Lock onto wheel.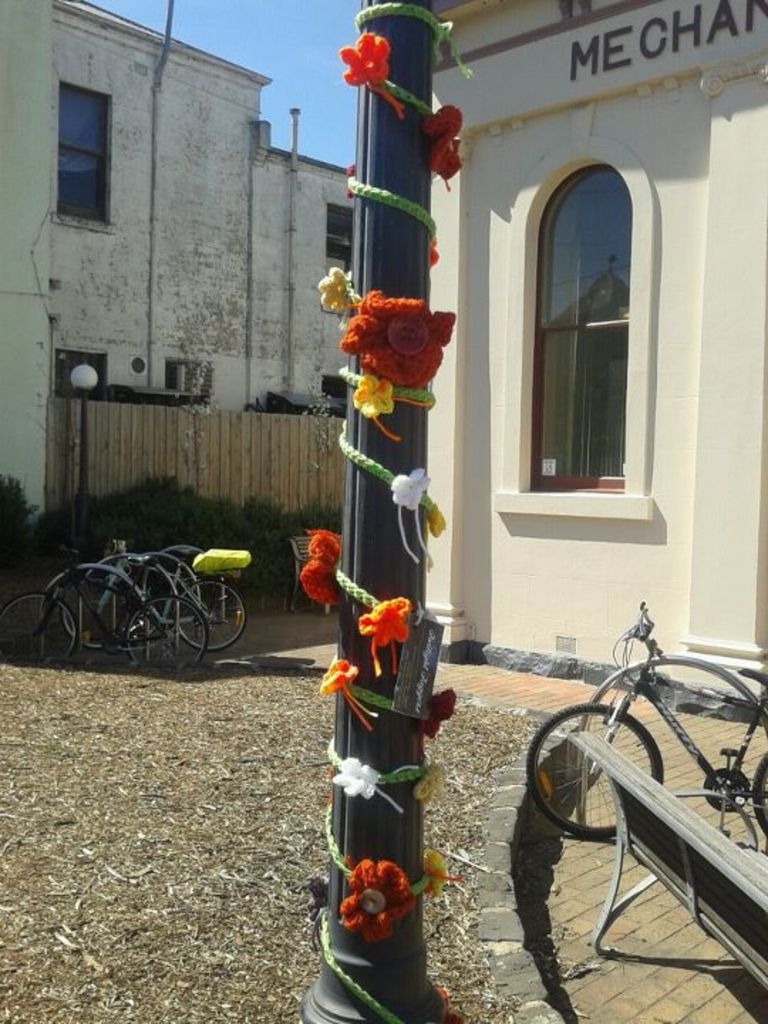
Locked: Rect(522, 707, 666, 839).
